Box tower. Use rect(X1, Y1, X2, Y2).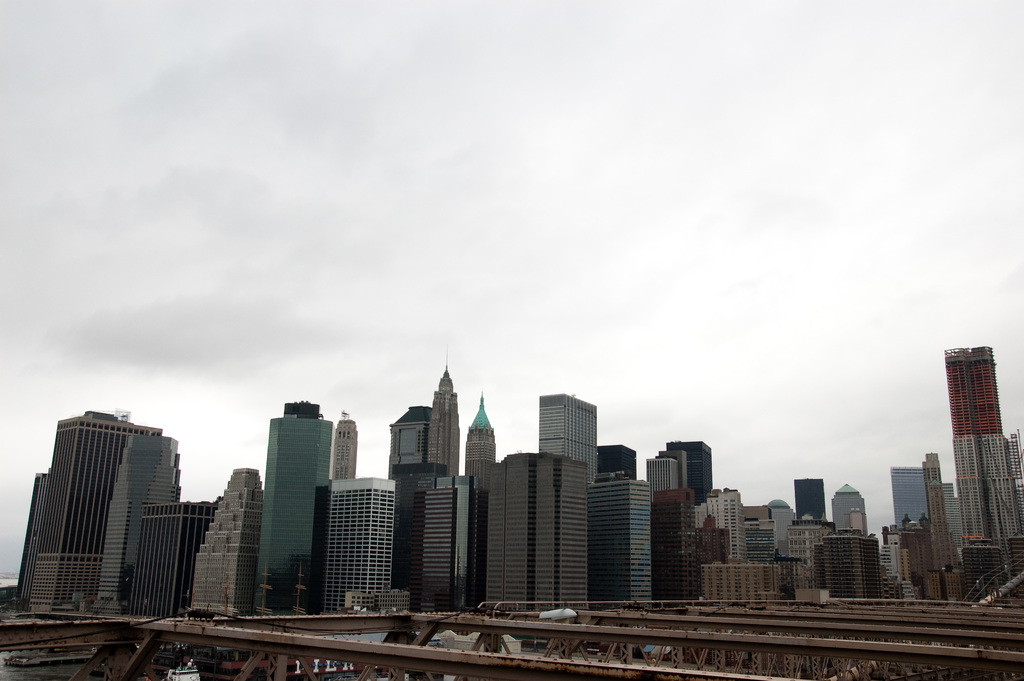
rect(769, 469, 836, 529).
